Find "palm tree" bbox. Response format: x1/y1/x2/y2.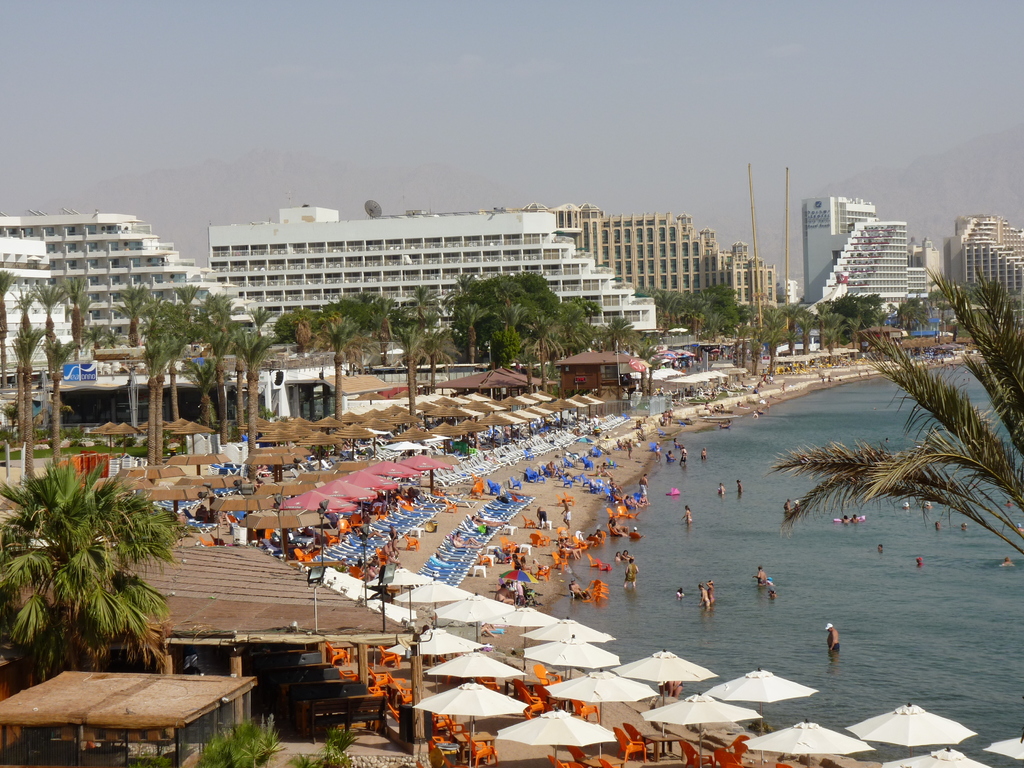
229/323/278/409.
